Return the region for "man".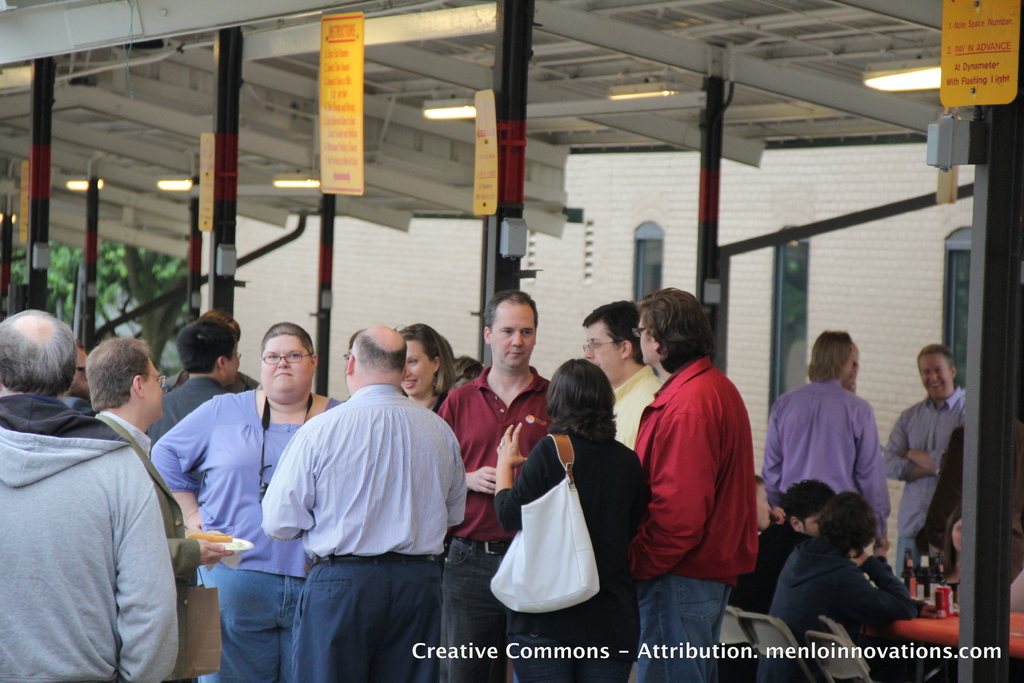
{"x1": 86, "y1": 336, "x2": 235, "y2": 682}.
